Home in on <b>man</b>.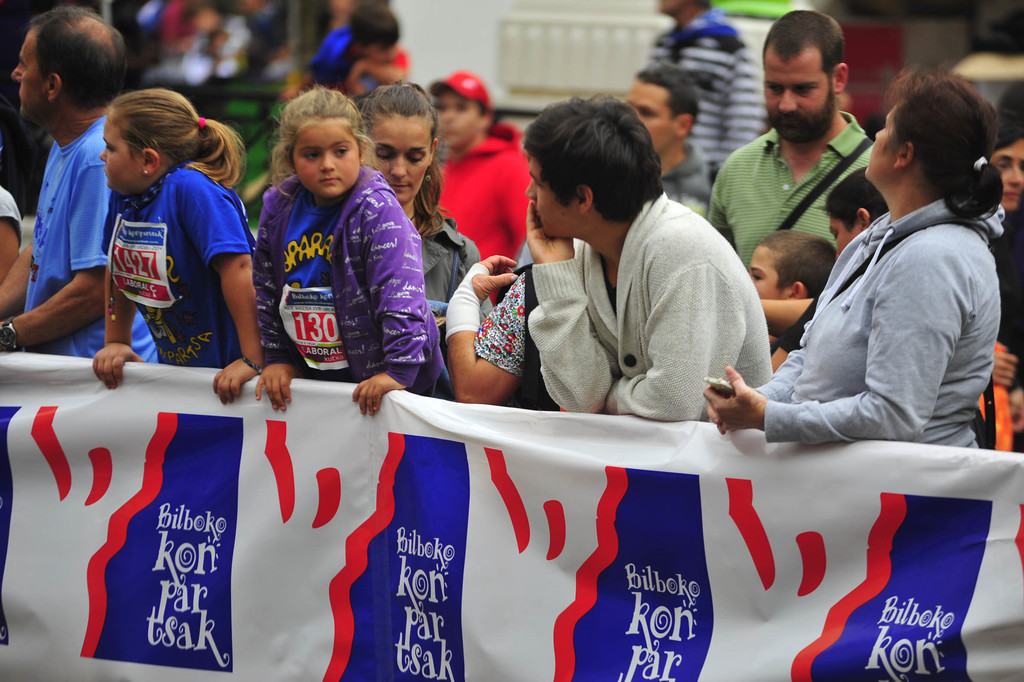
Homed in at region(625, 63, 724, 224).
